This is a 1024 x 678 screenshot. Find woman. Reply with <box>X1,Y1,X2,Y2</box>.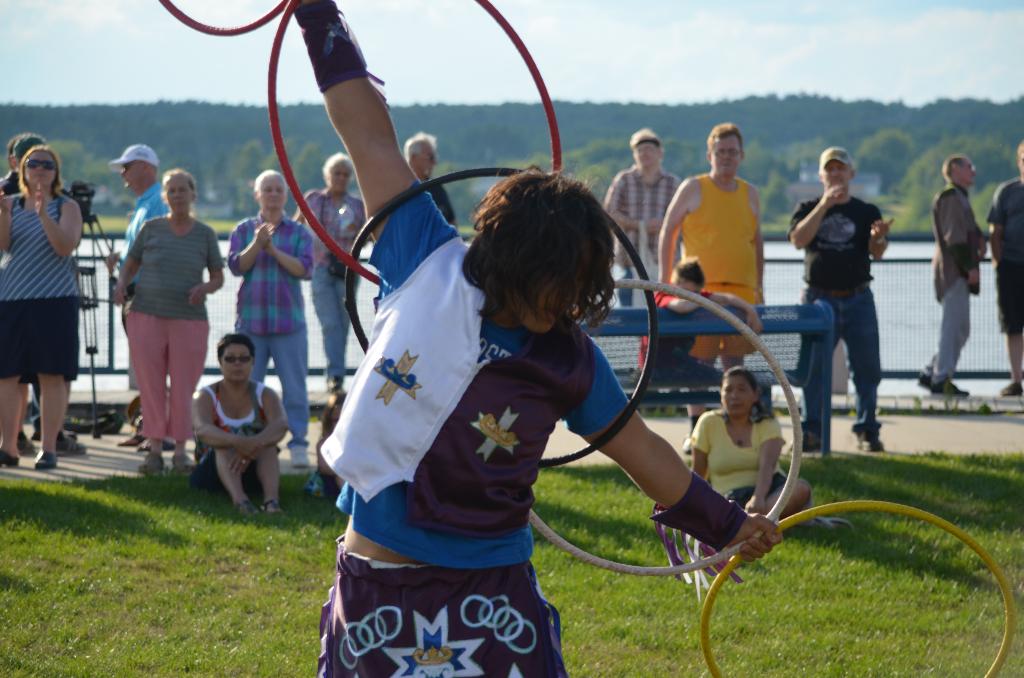
<box>115,169,226,473</box>.
